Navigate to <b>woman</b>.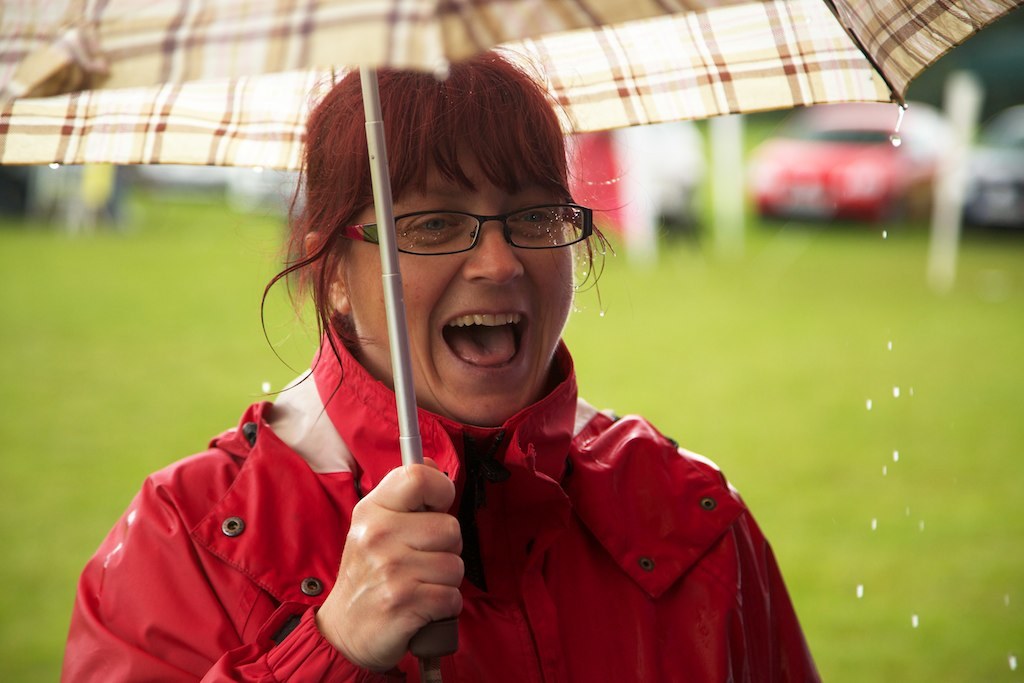
Navigation target: <box>104,70,802,674</box>.
